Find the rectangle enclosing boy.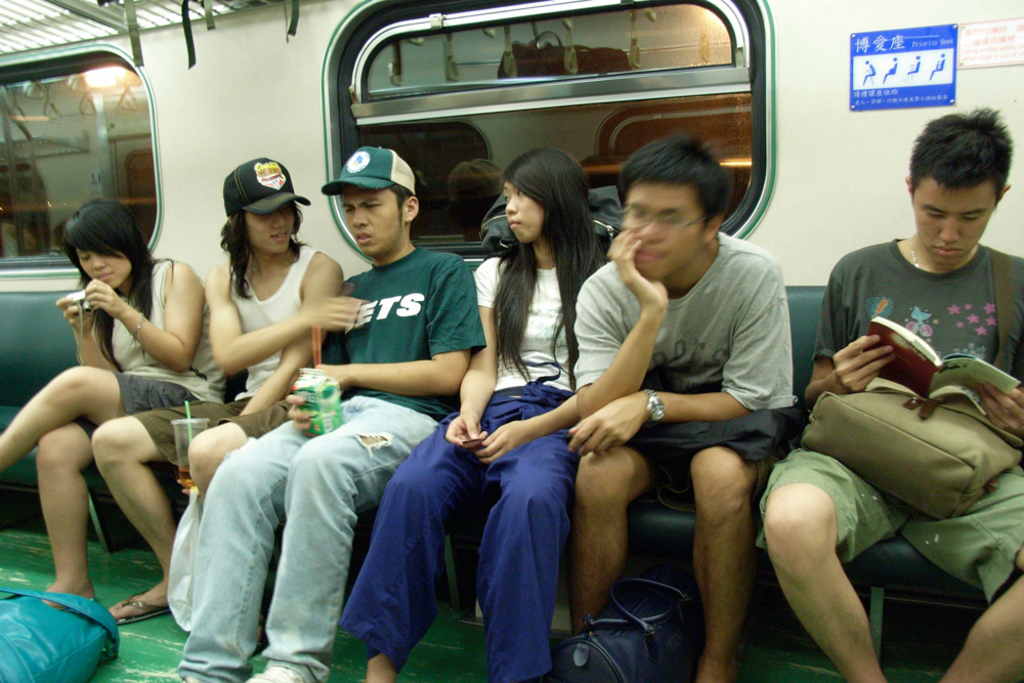
<bbox>176, 147, 482, 682</bbox>.
